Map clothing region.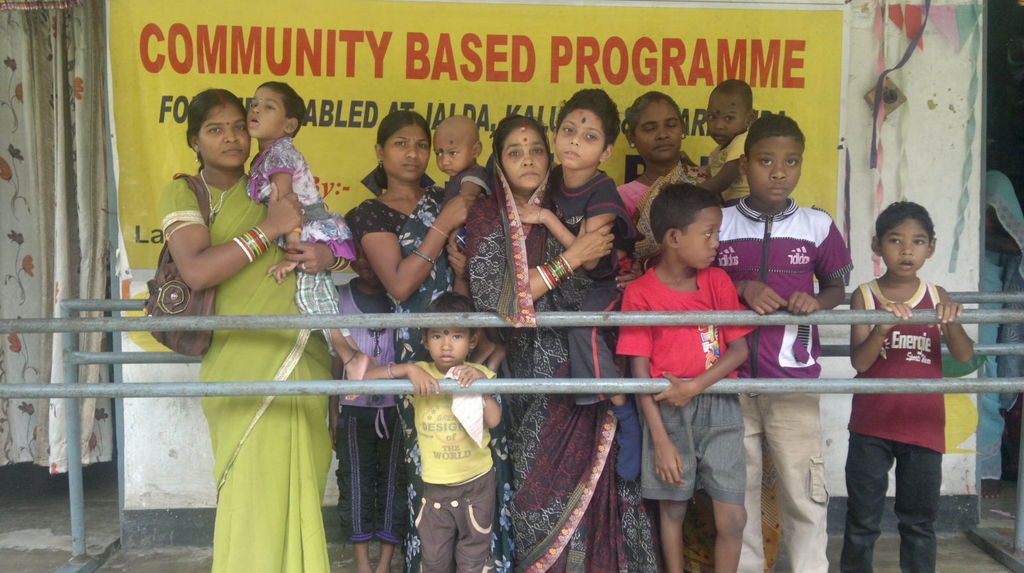
Mapped to x1=383 y1=350 x2=497 y2=572.
